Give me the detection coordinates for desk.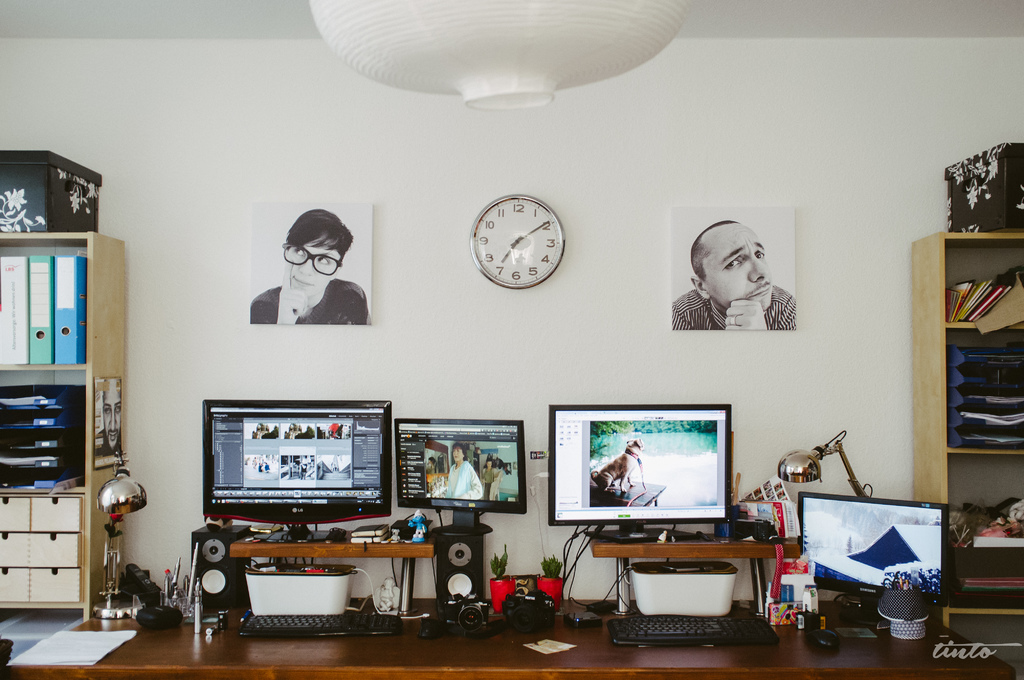
locate(10, 601, 1015, 679).
